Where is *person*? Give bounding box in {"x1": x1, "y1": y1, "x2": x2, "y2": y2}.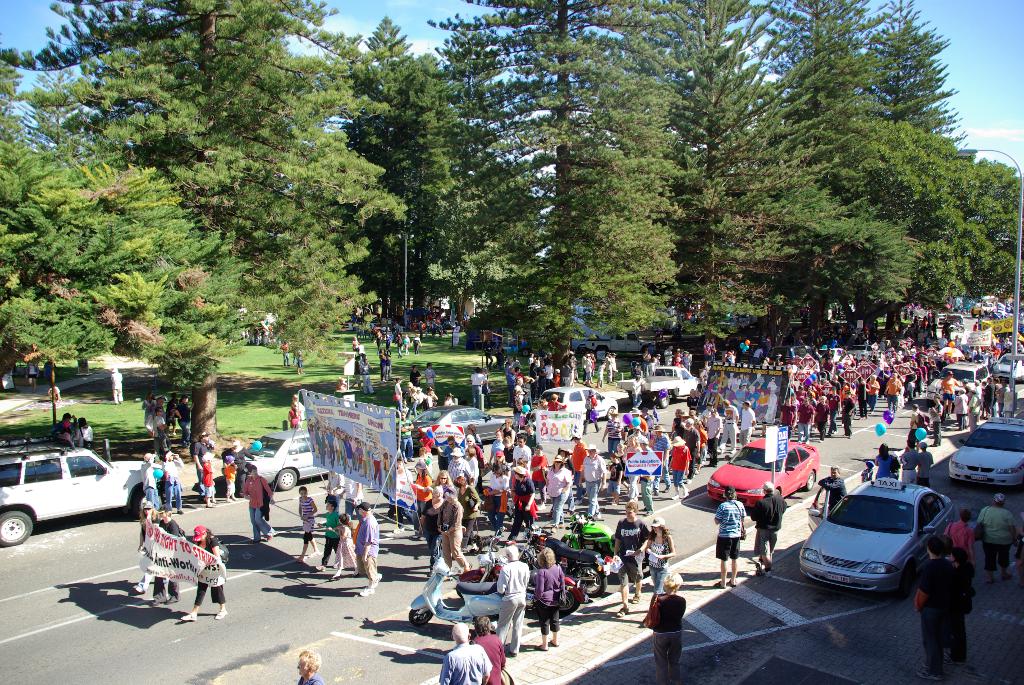
{"x1": 106, "y1": 365, "x2": 125, "y2": 406}.
